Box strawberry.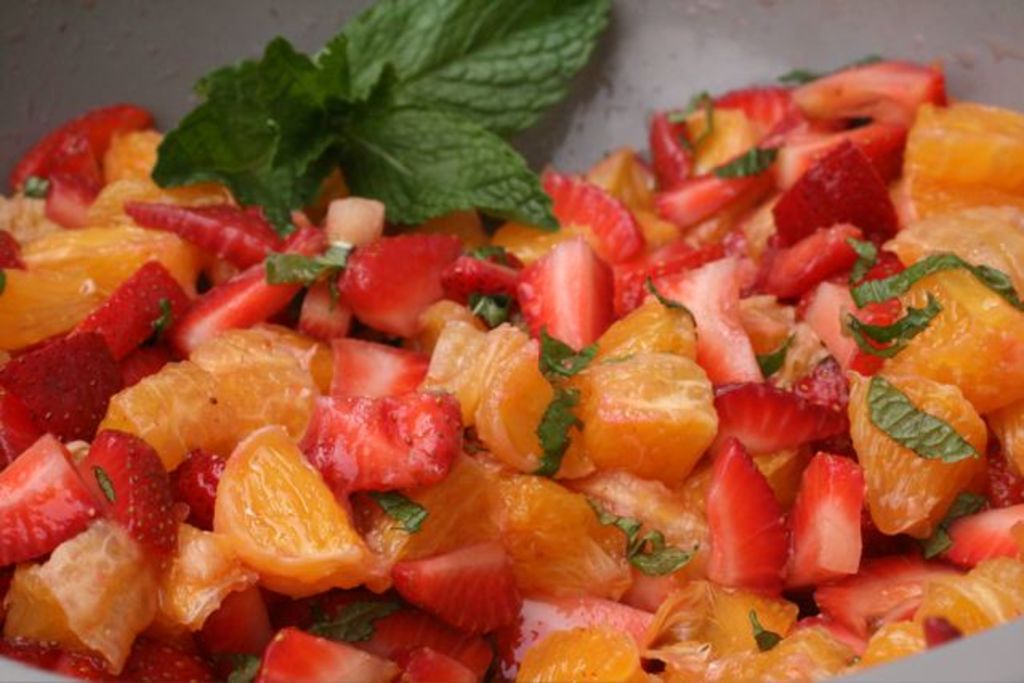
[x1=780, y1=447, x2=864, y2=595].
